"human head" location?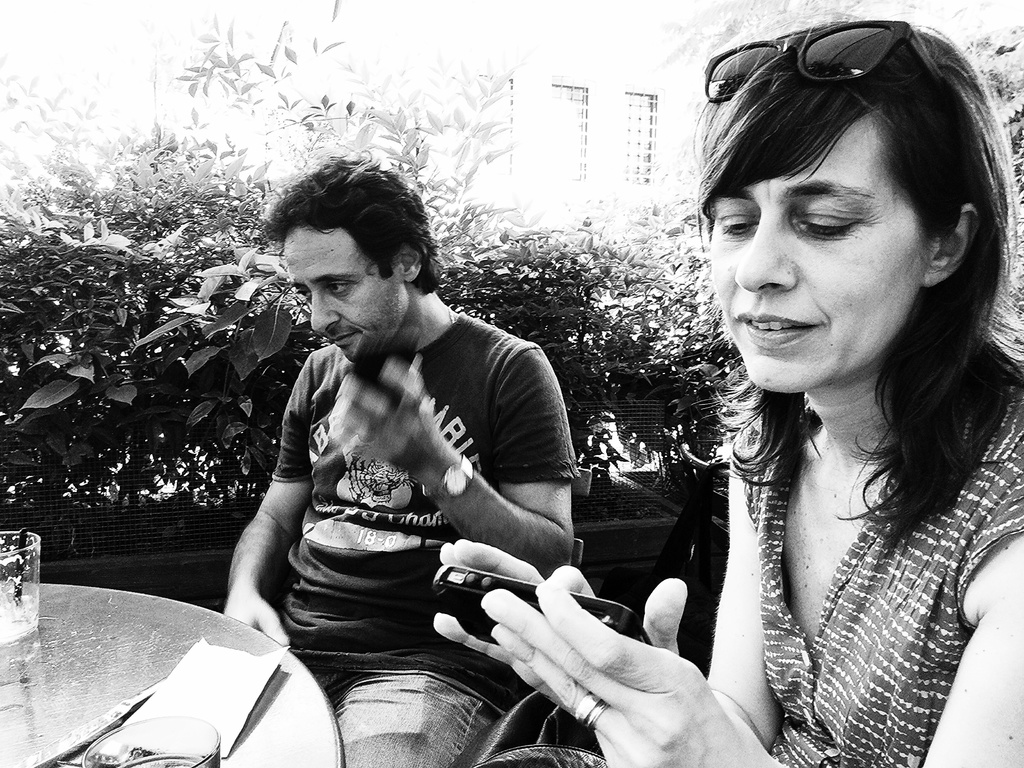
256,152,443,367
